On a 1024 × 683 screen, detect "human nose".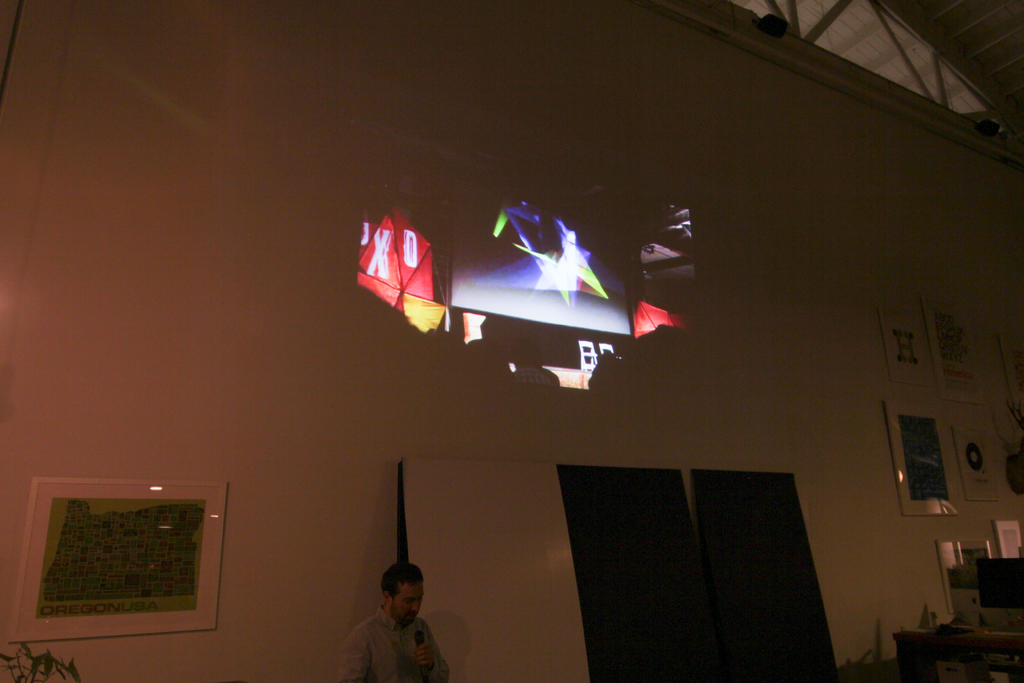
{"left": 413, "top": 599, "right": 421, "bottom": 612}.
